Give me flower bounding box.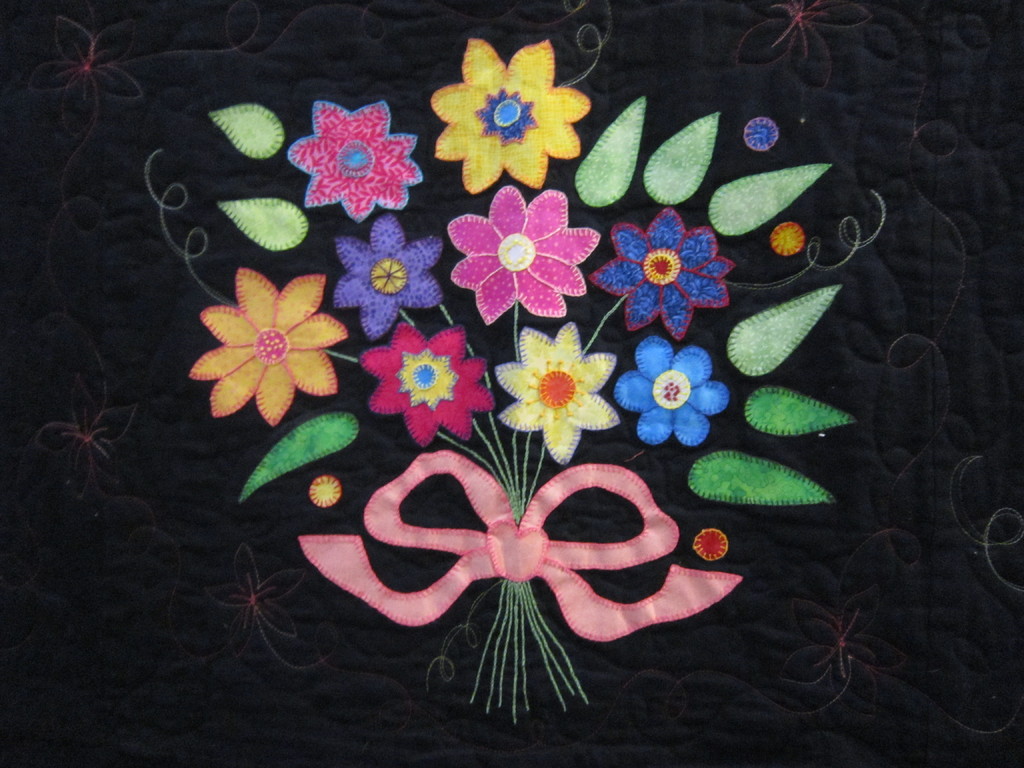
locate(202, 545, 308, 664).
